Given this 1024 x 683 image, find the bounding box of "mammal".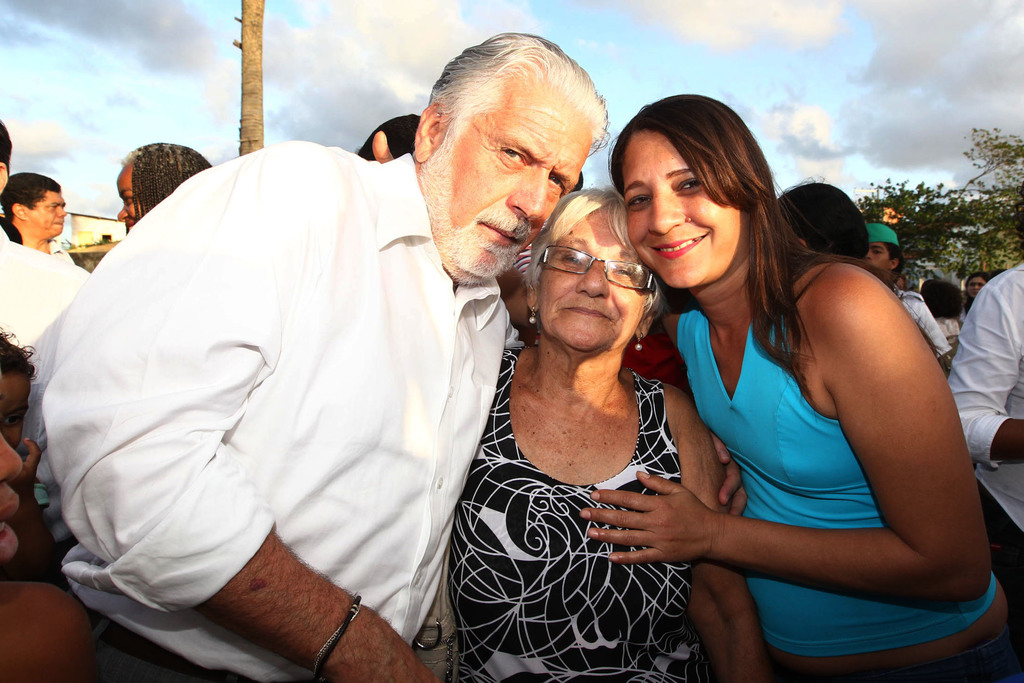
bbox(927, 277, 964, 353).
